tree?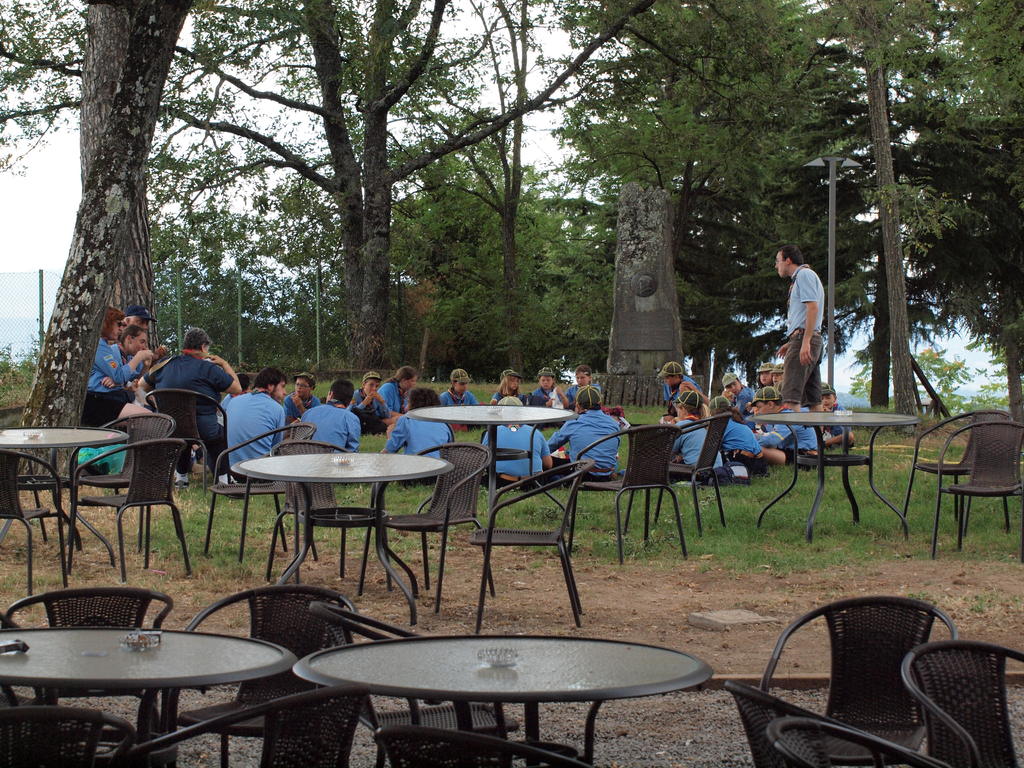
bbox=(877, 0, 1023, 430)
